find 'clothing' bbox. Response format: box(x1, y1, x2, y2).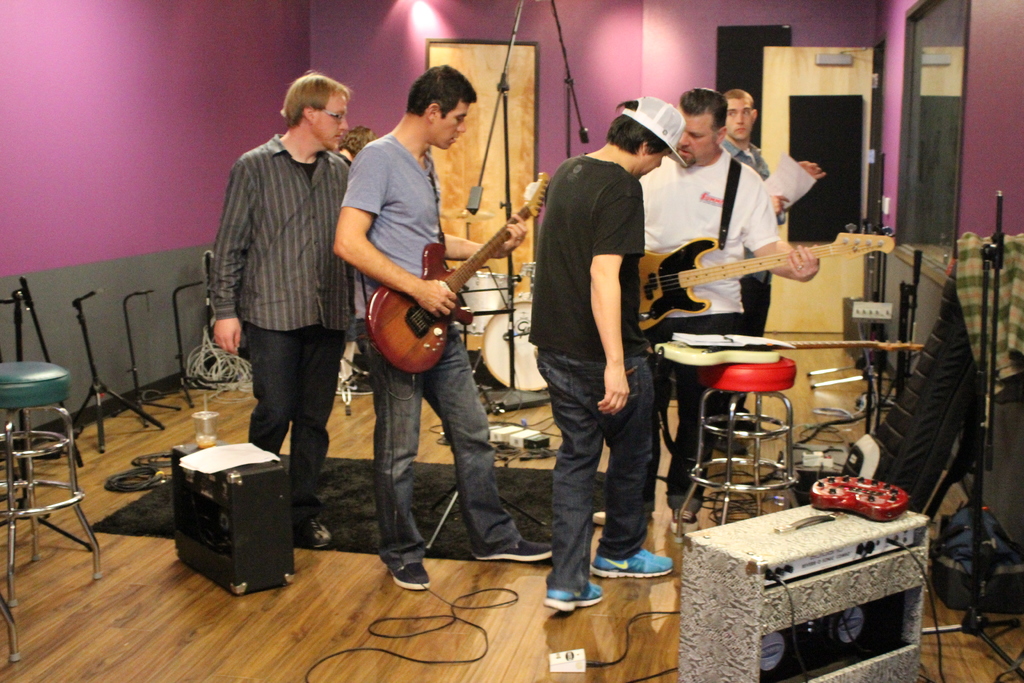
box(714, 132, 773, 441).
